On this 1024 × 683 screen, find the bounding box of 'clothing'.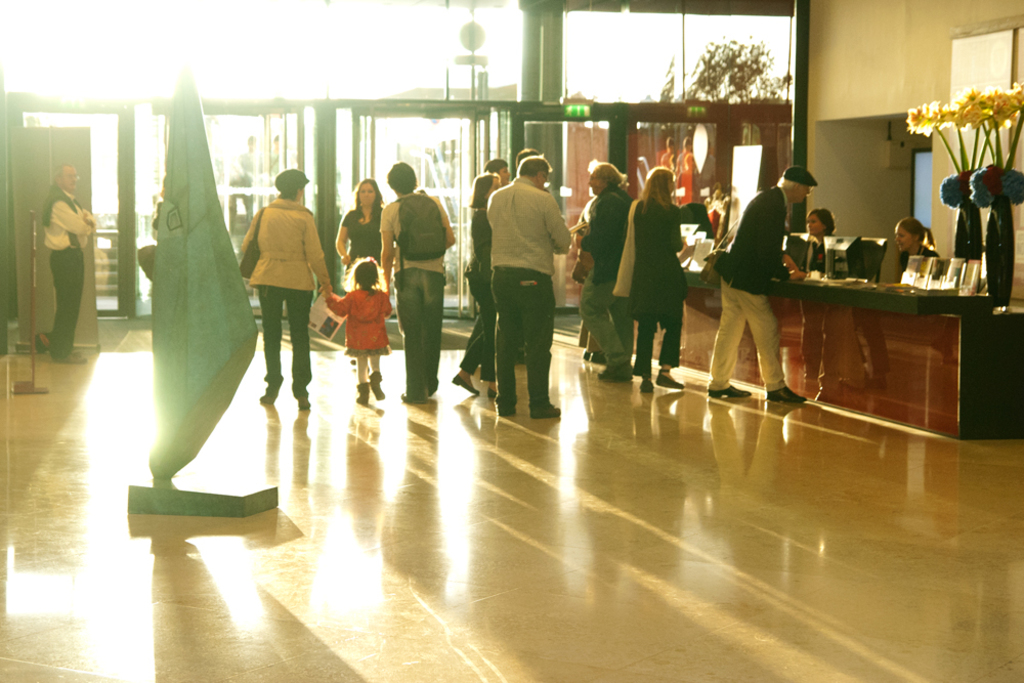
Bounding box: Rect(44, 180, 98, 350).
